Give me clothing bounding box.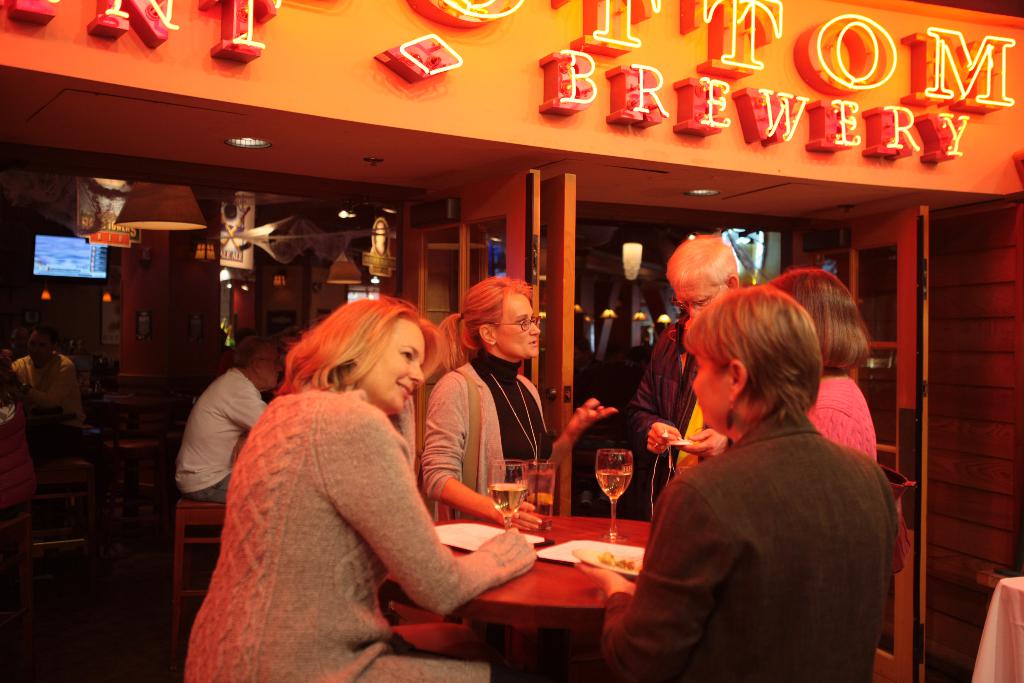
[left=636, top=324, right=697, bottom=504].
